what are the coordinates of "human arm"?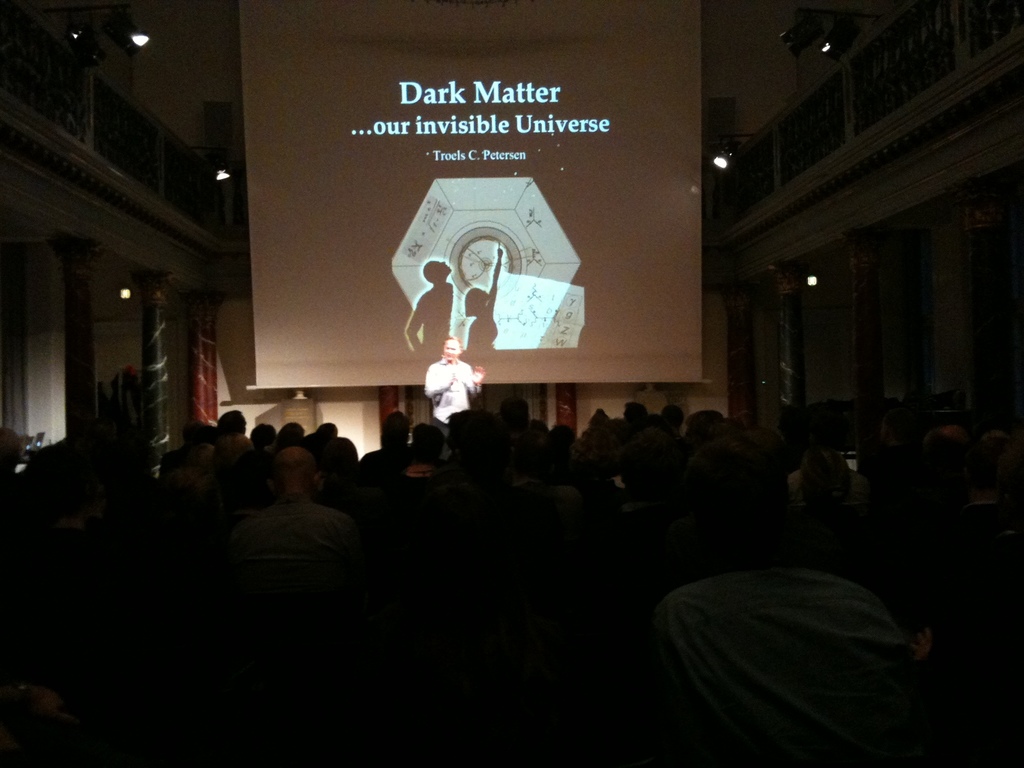
x1=472, y1=374, x2=481, y2=382.
